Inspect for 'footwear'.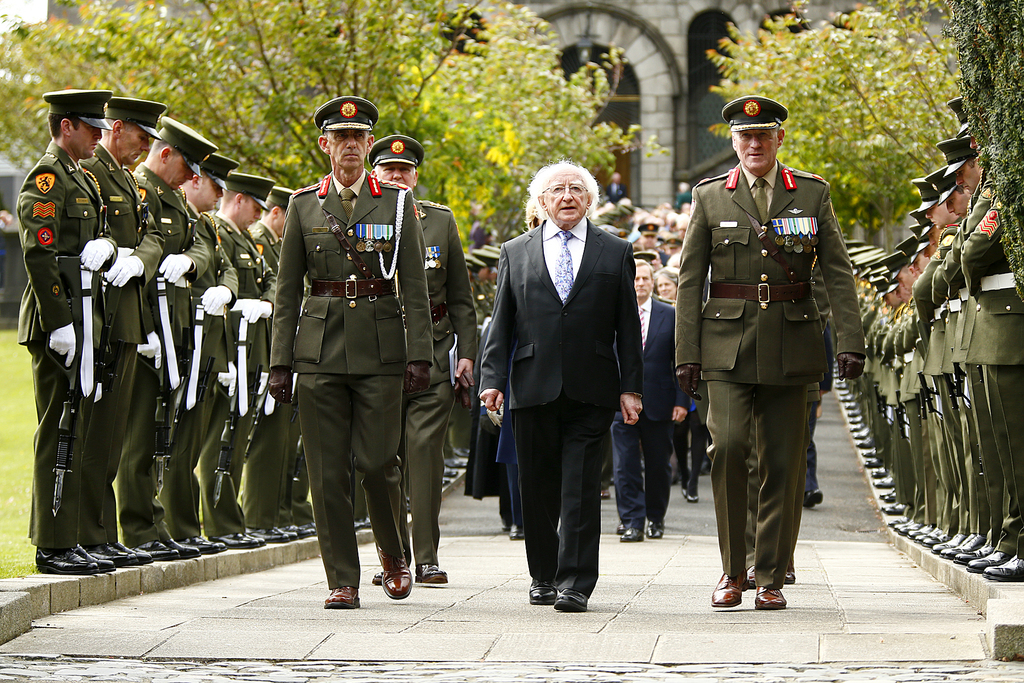
Inspection: <box>787,572,794,583</box>.
